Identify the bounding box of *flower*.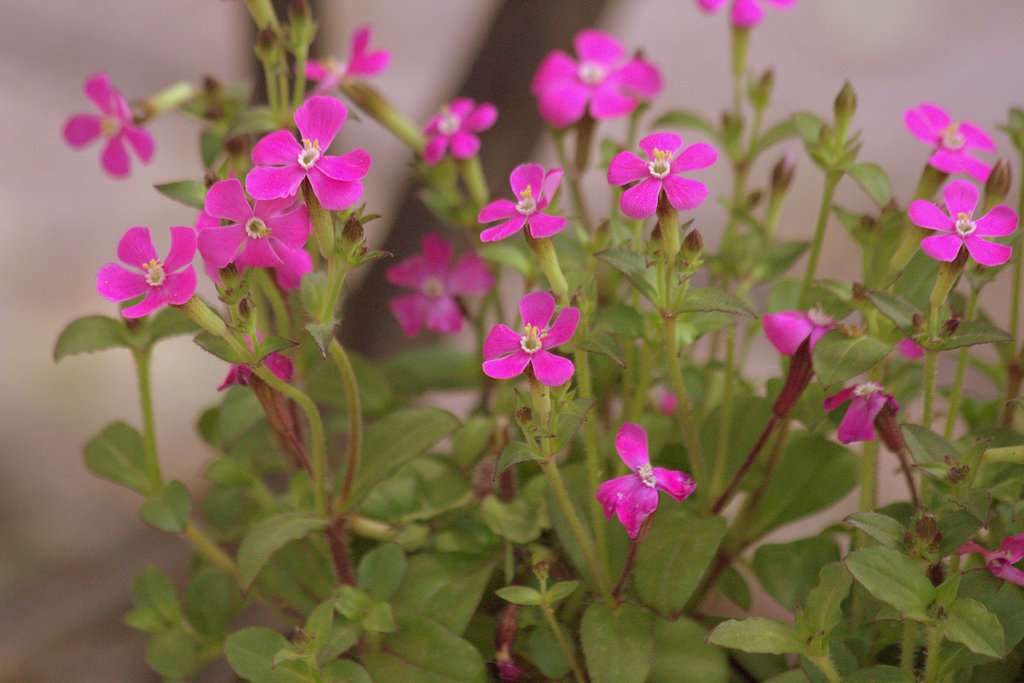
box(421, 95, 493, 164).
